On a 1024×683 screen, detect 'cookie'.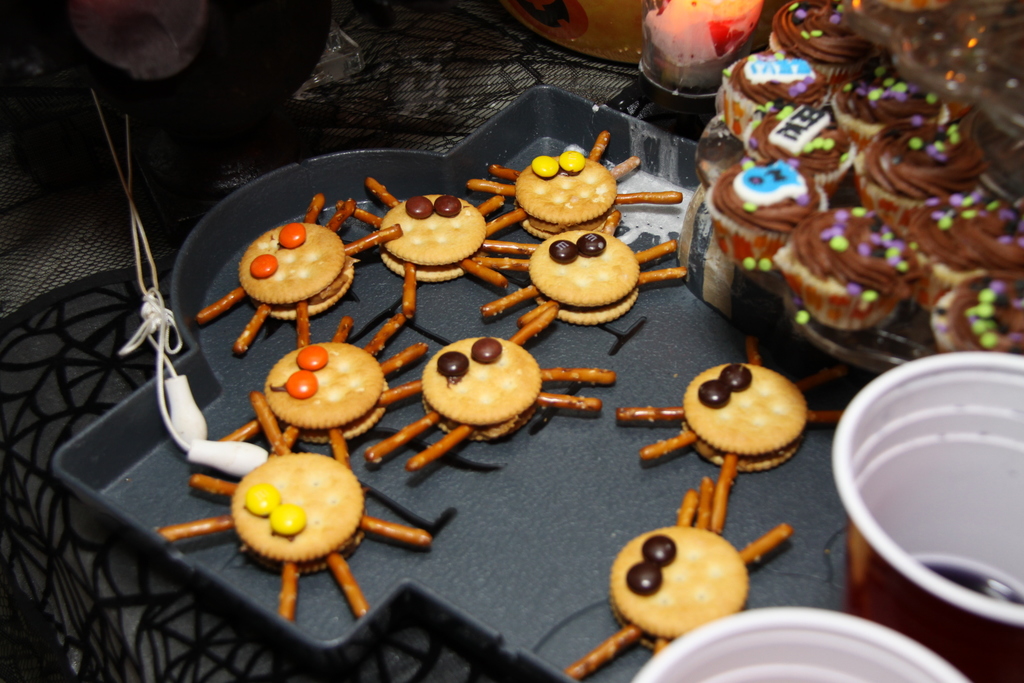
(418, 333, 541, 442).
